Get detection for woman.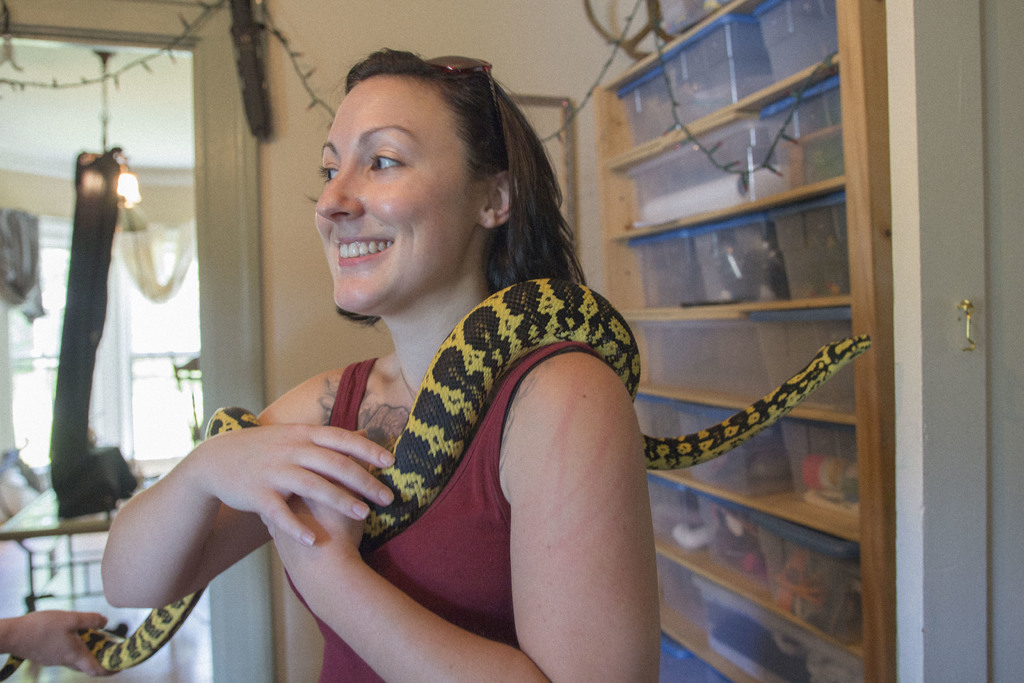
Detection: 234, 66, 822, 659.
